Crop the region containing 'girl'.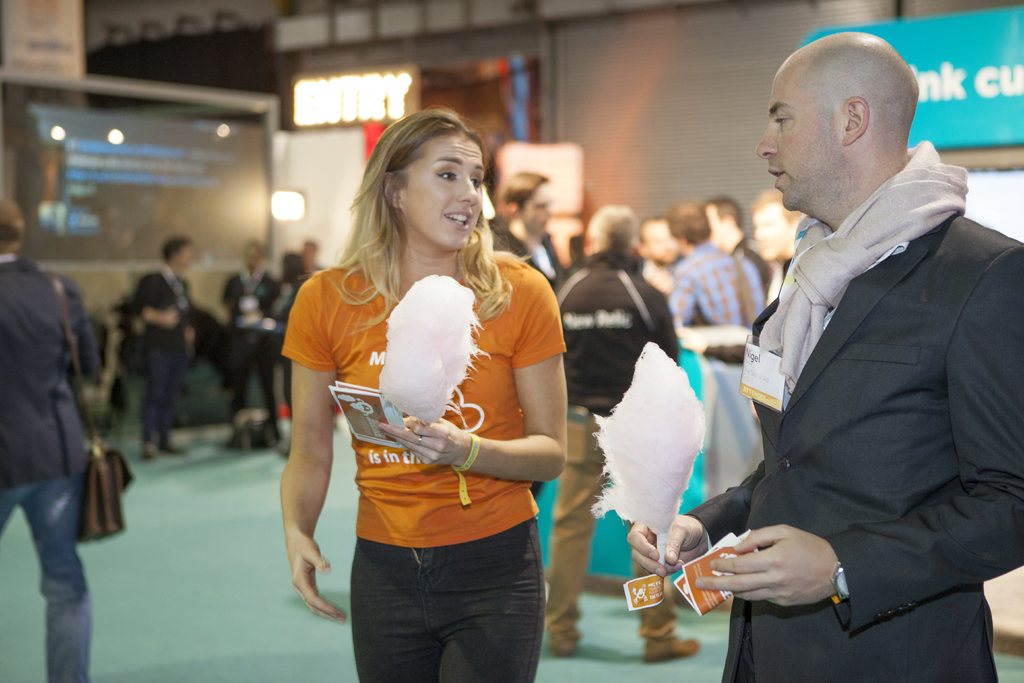
Crop region: 281 109 567 682.
